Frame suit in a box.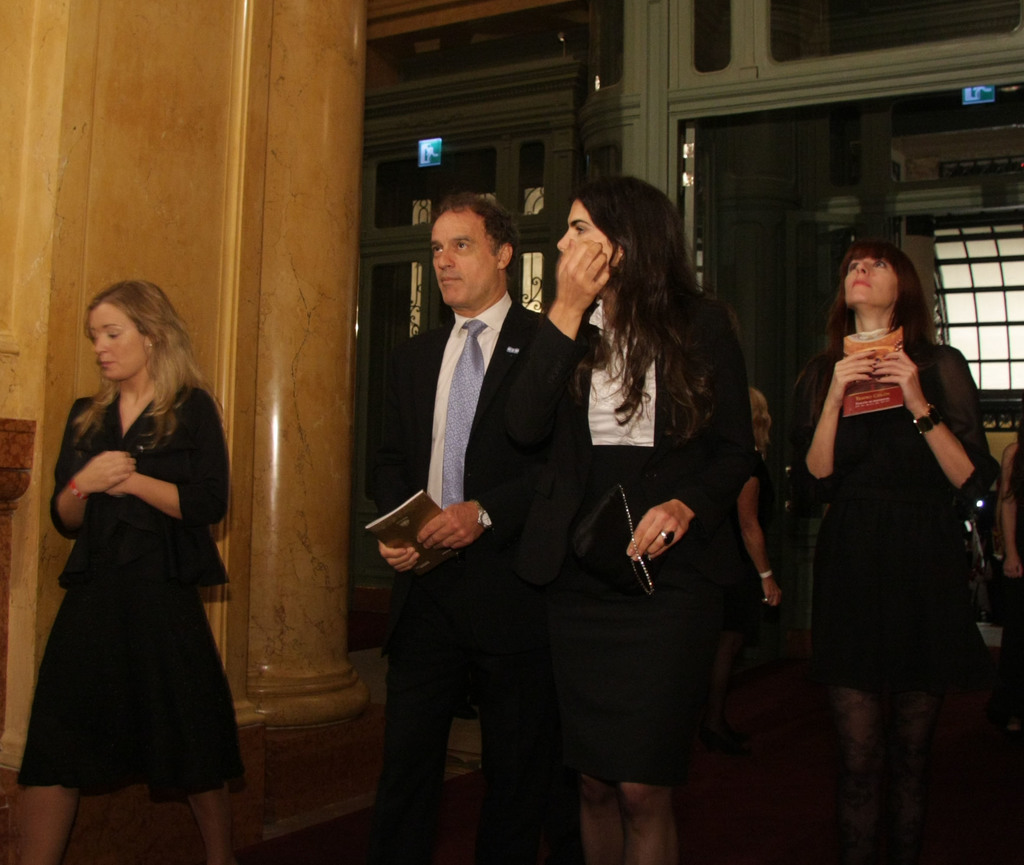
crop(406, 204, 594, 754).
